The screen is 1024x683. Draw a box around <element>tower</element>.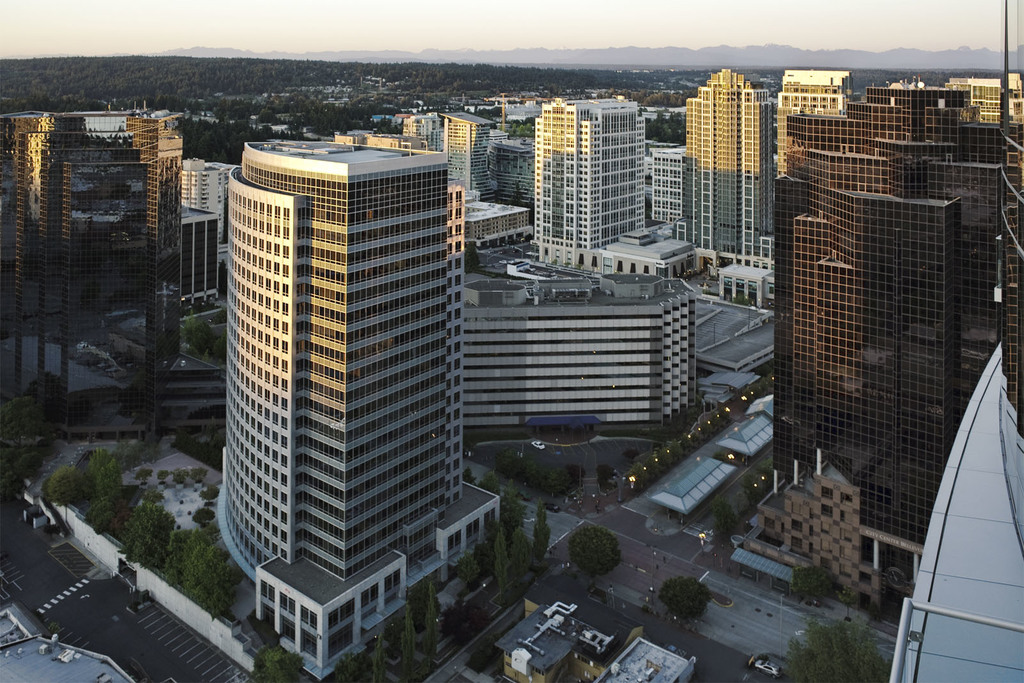
locate(535, 99, 645, 272).
